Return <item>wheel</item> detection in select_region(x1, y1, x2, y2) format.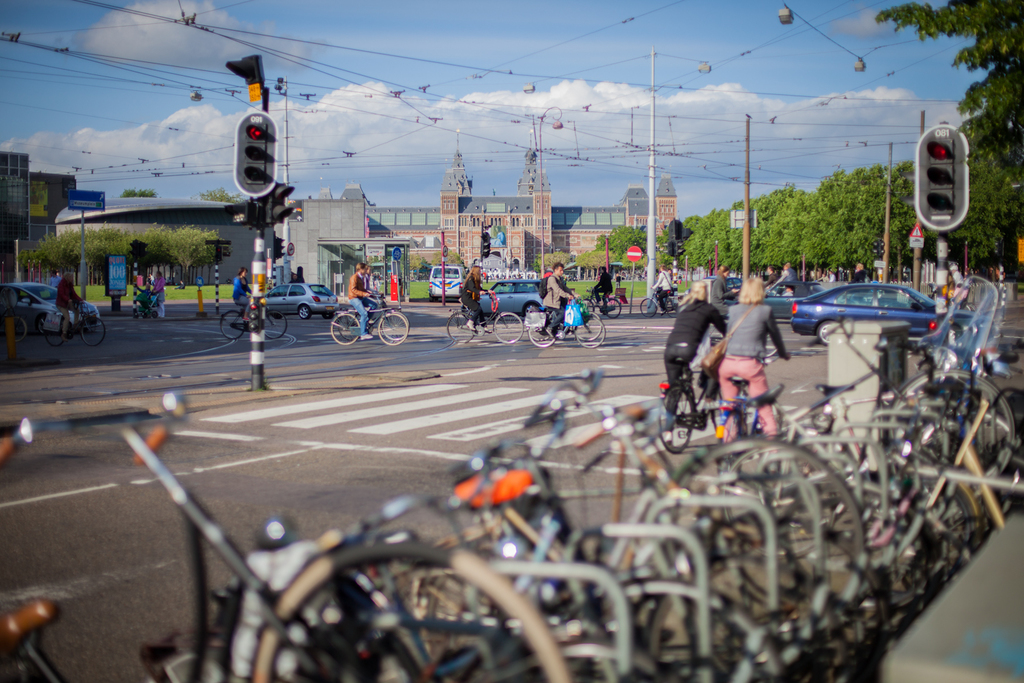
select_region(38, 315, 48, 335).
